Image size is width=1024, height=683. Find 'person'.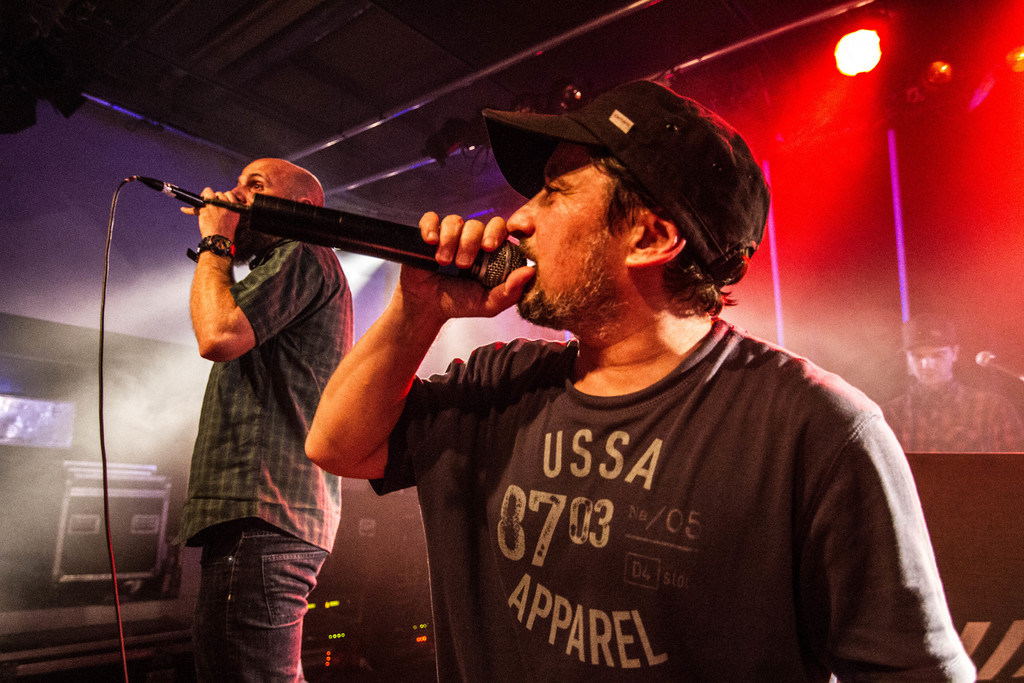
306:95:975:682.
